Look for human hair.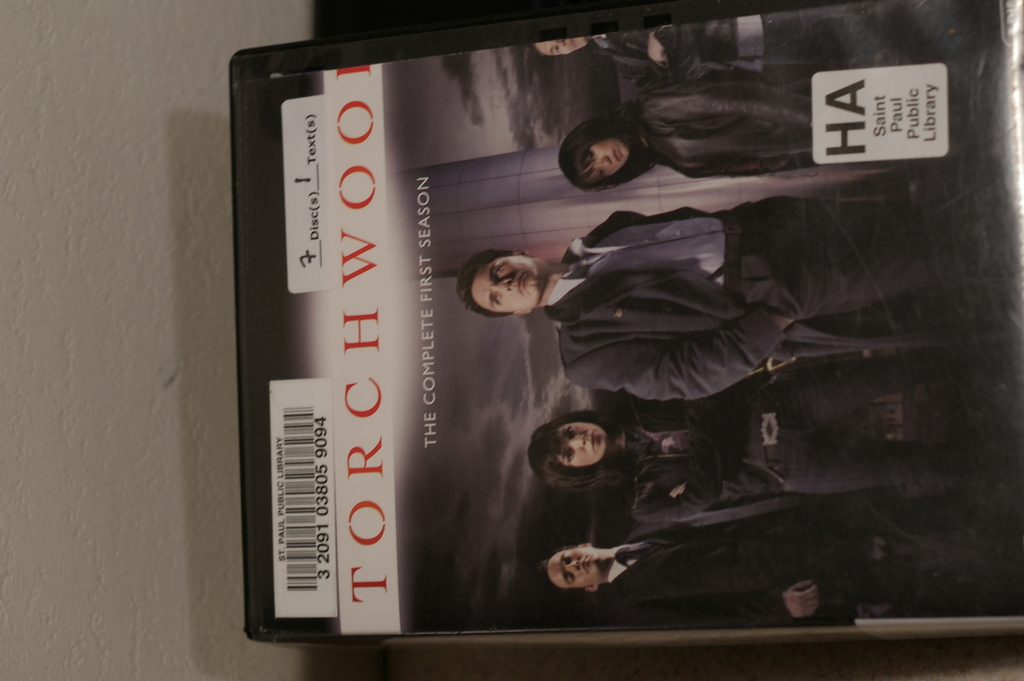
Found: 541 544 579 595.
